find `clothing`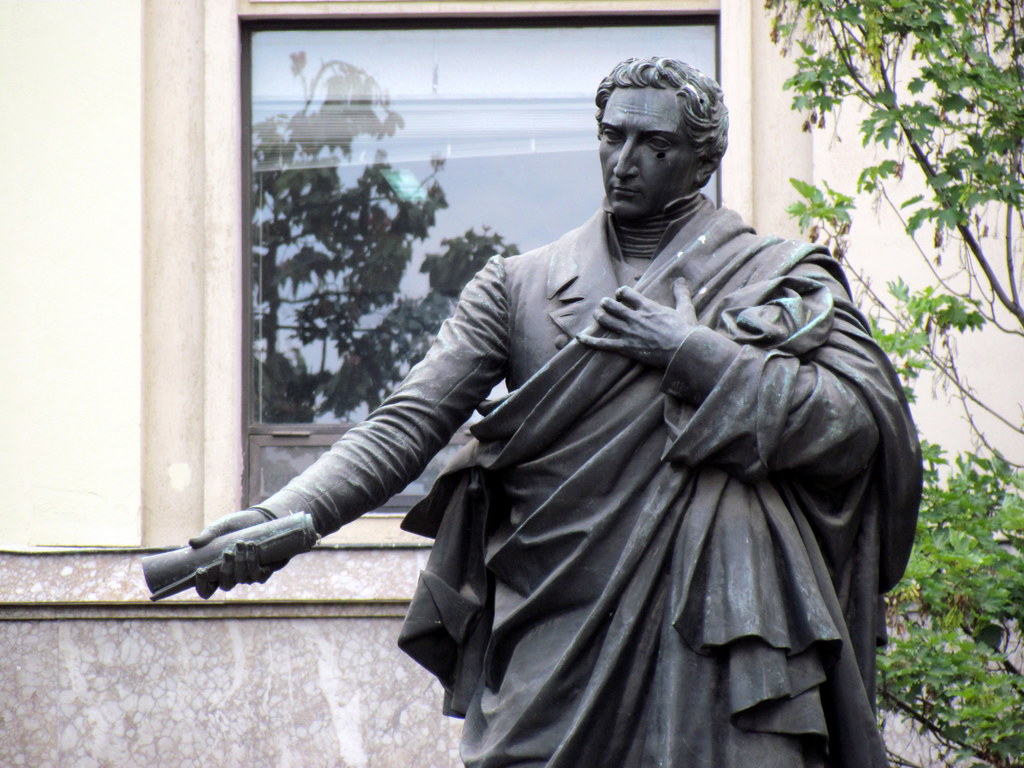
[x1=236, y1=195, x2=925, y2=766]
